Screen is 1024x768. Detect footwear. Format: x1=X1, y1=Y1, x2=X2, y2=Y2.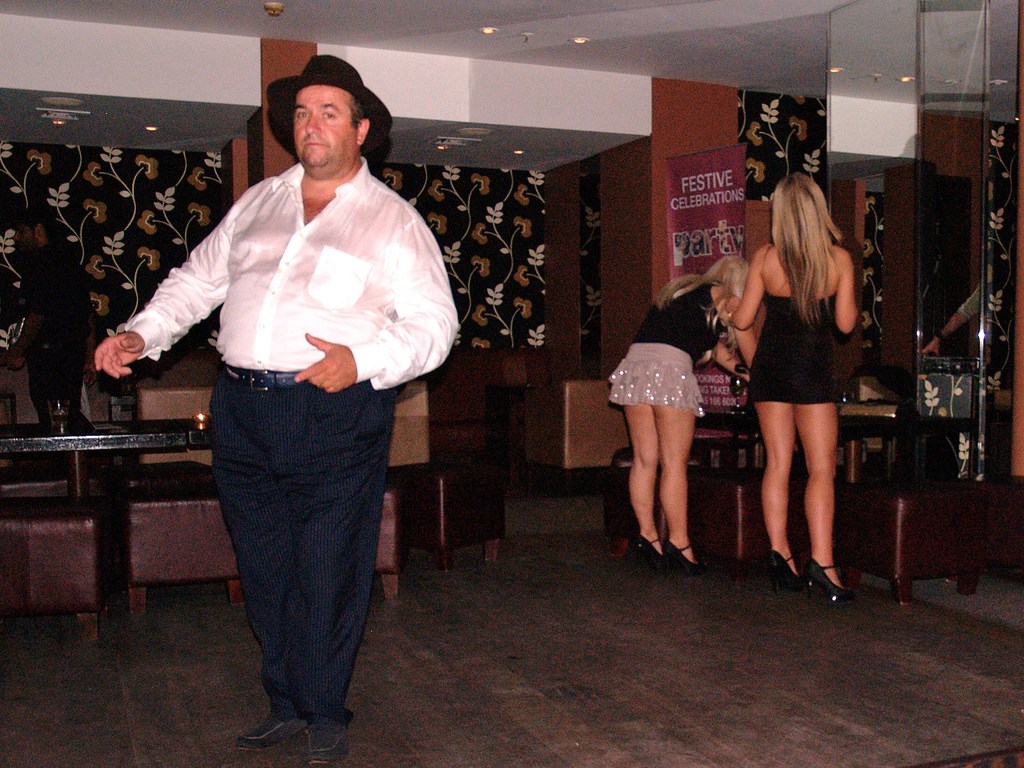
x1=632, y1=532, x2=660, y2=568.
